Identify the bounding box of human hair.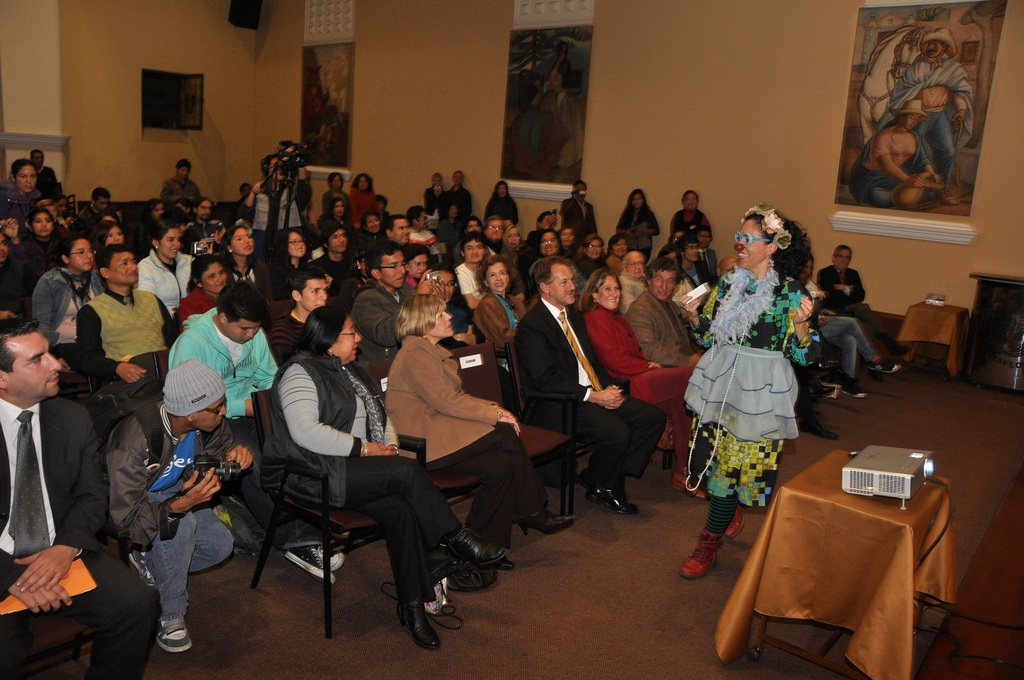
bbox(99, 240, 136, 284).
